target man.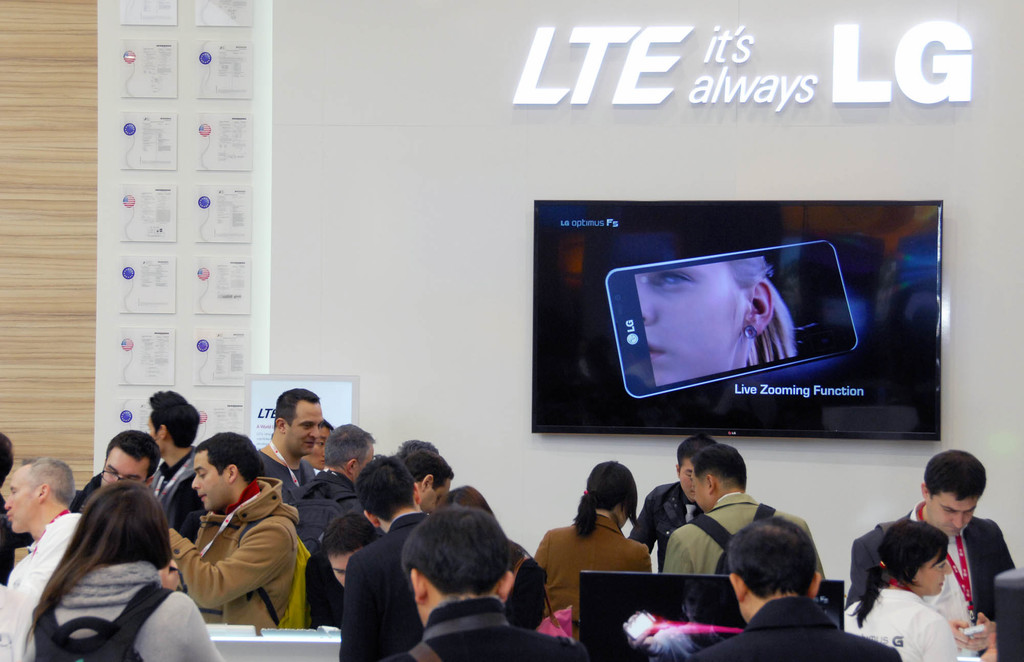
Target region: 0,451,86,660.
